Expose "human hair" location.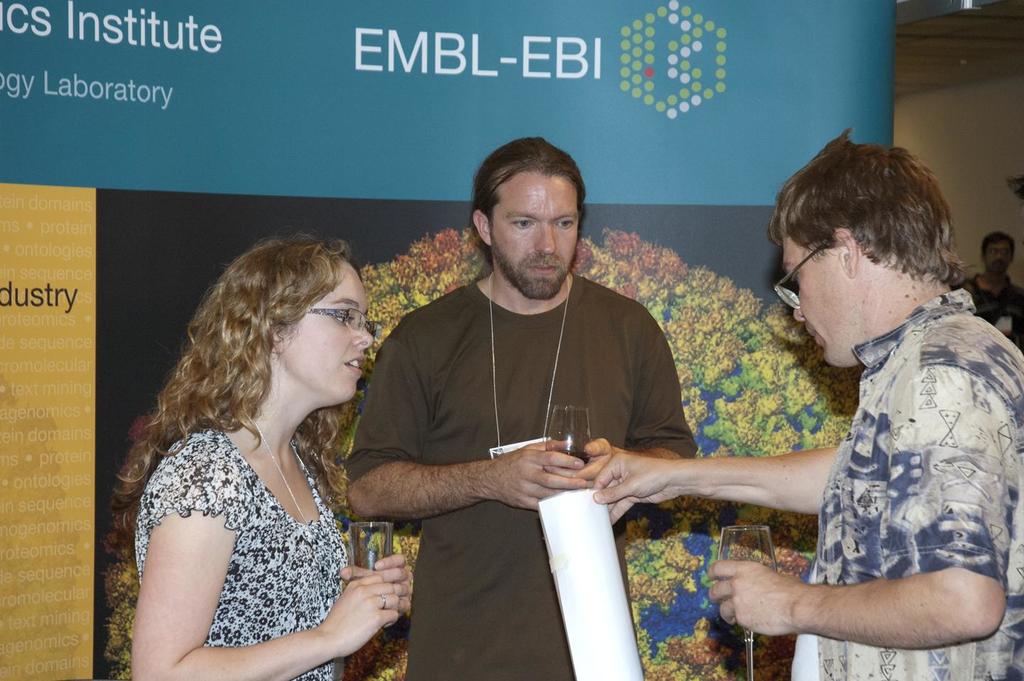
Exposed at bbox=(472, 137, 587, 229).
